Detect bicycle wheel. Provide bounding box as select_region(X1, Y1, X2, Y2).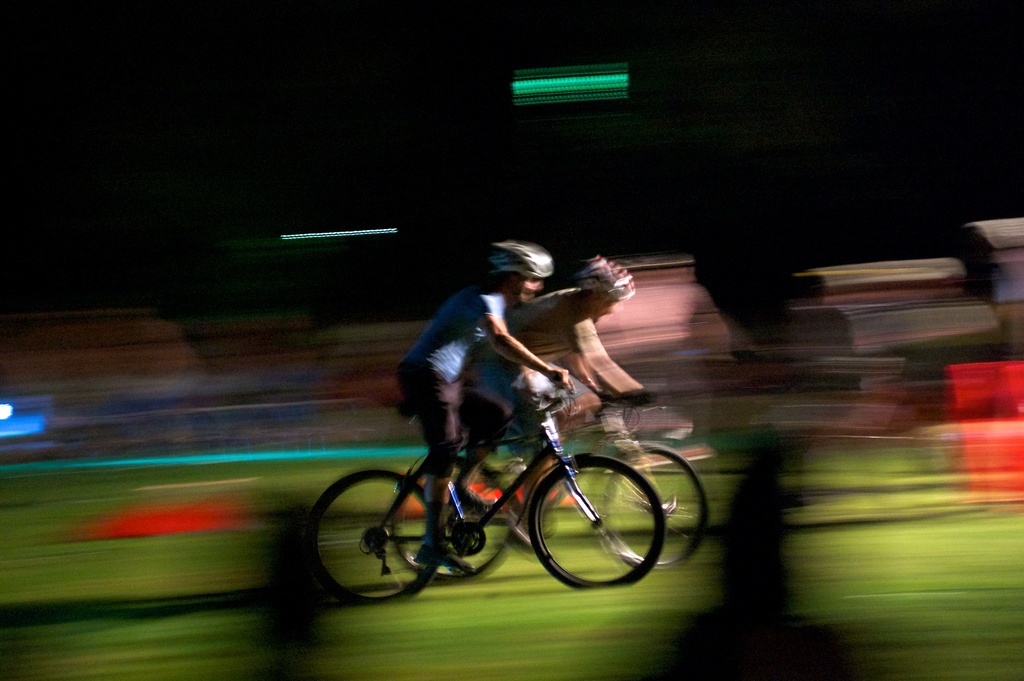
select_region(307, 468, 448, 608).
